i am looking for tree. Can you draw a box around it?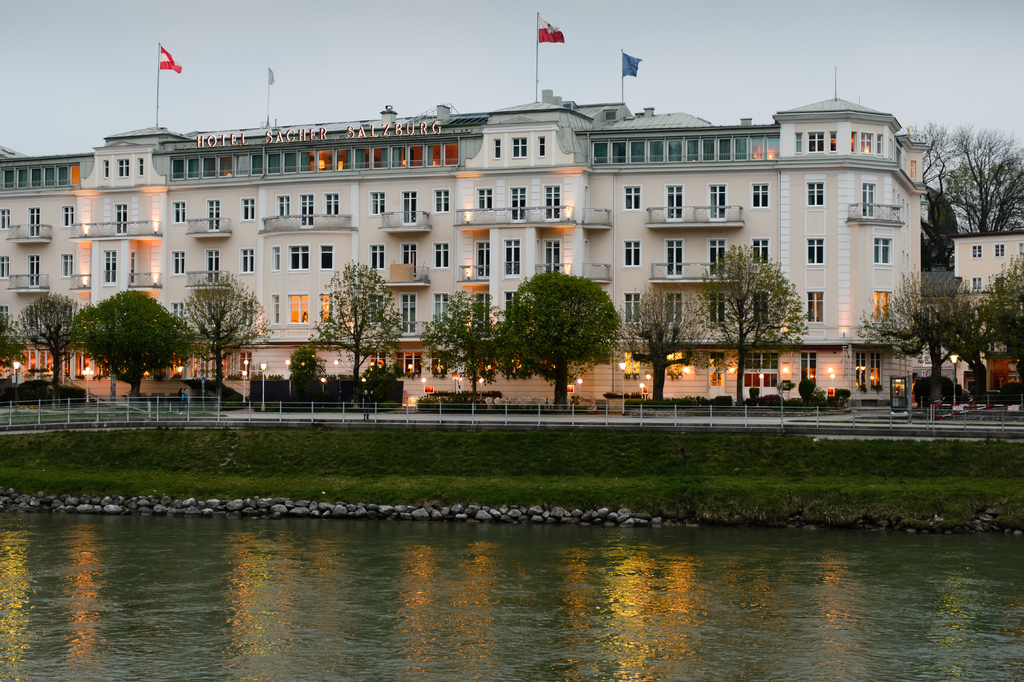
Sure, the bounding box is box=[314, 256, 407, 410].
